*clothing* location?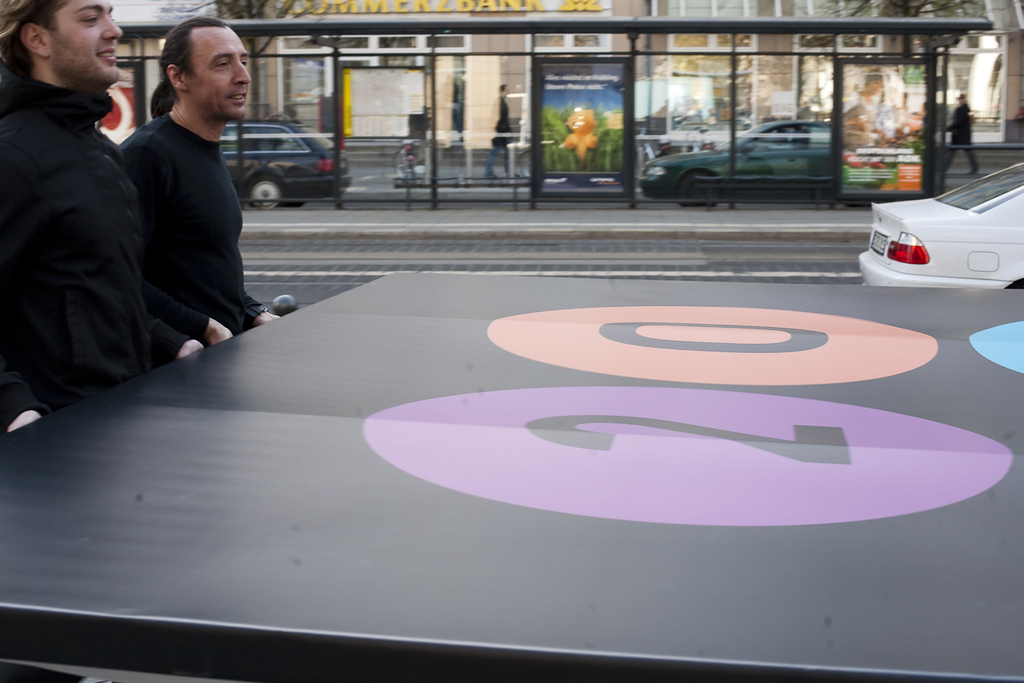
(left=0, top=74, right=189, bottom=682)
